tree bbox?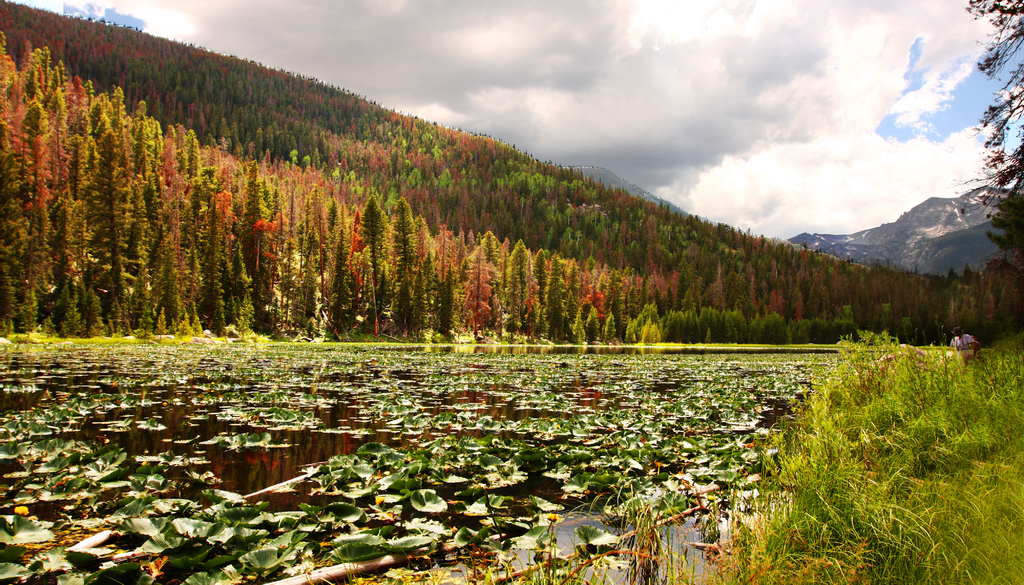
locate(950, 1, 1023, 291)
